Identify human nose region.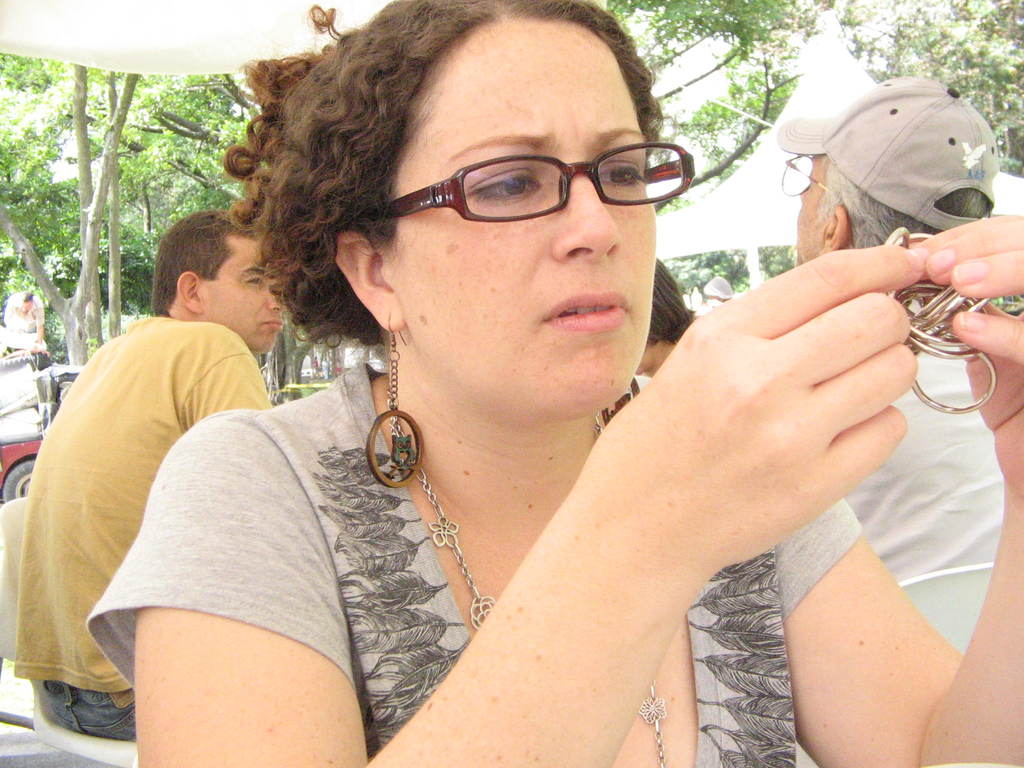
Region: [x1=266, y1=287, x2=283, y2=311].
